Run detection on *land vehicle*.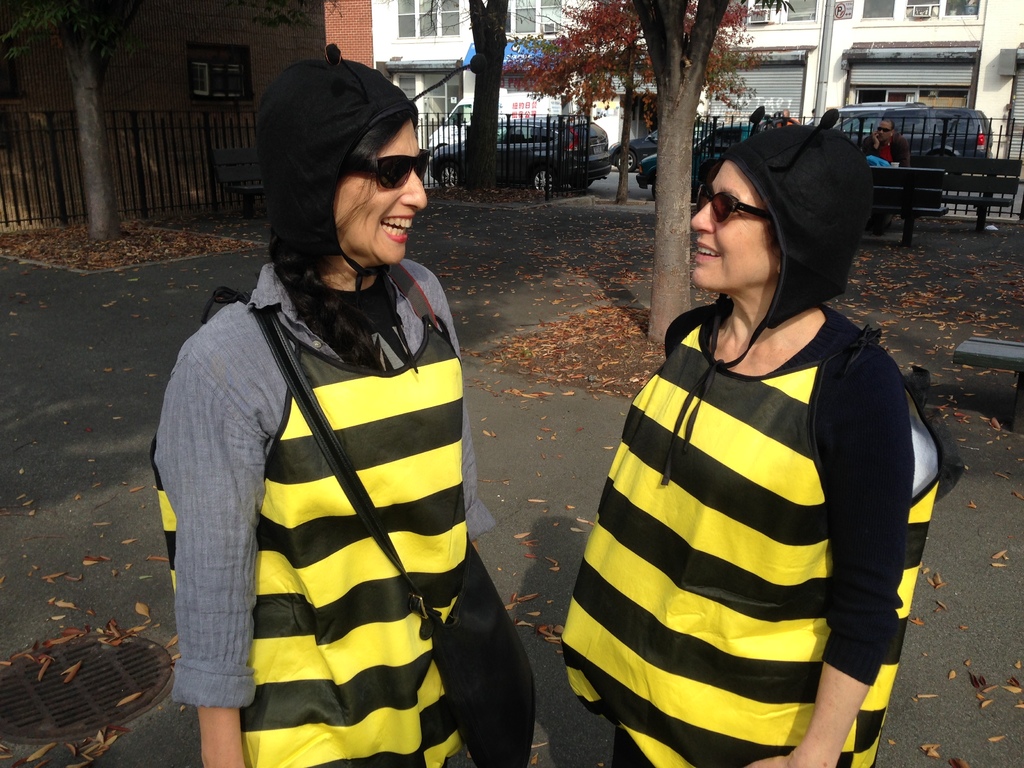
Result: l=429, t=119, r=613, b=189.
